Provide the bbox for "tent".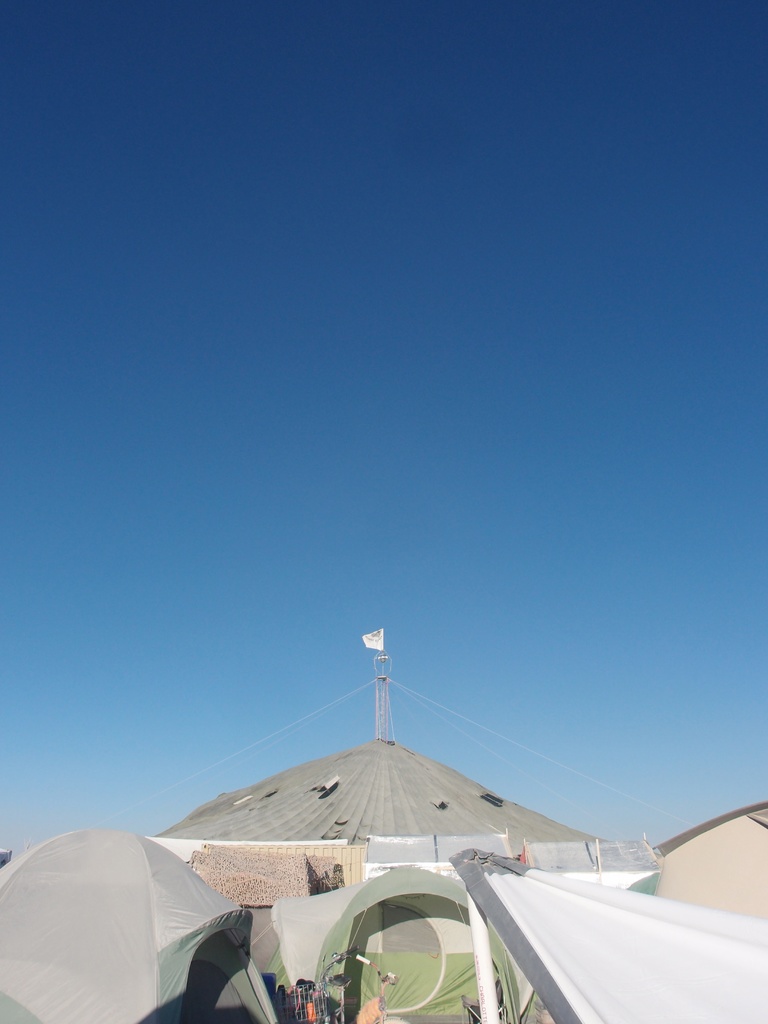
{"left": 451, "top": 844, "right": 767, "bottom": 1018}.
